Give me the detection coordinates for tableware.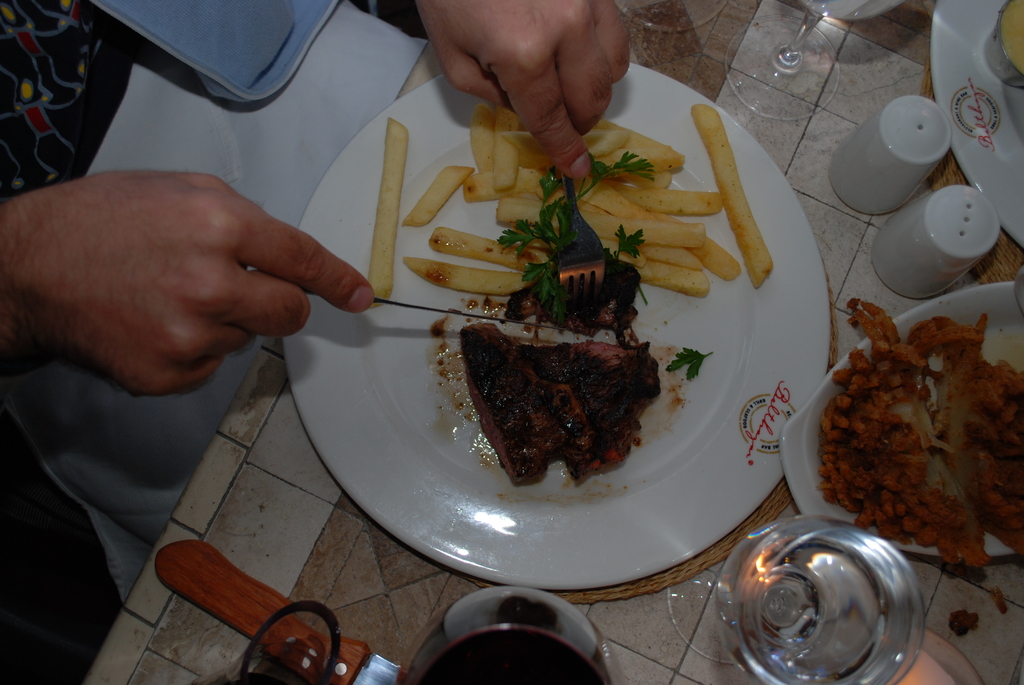
bbox=[669, 519, 925, 684].
